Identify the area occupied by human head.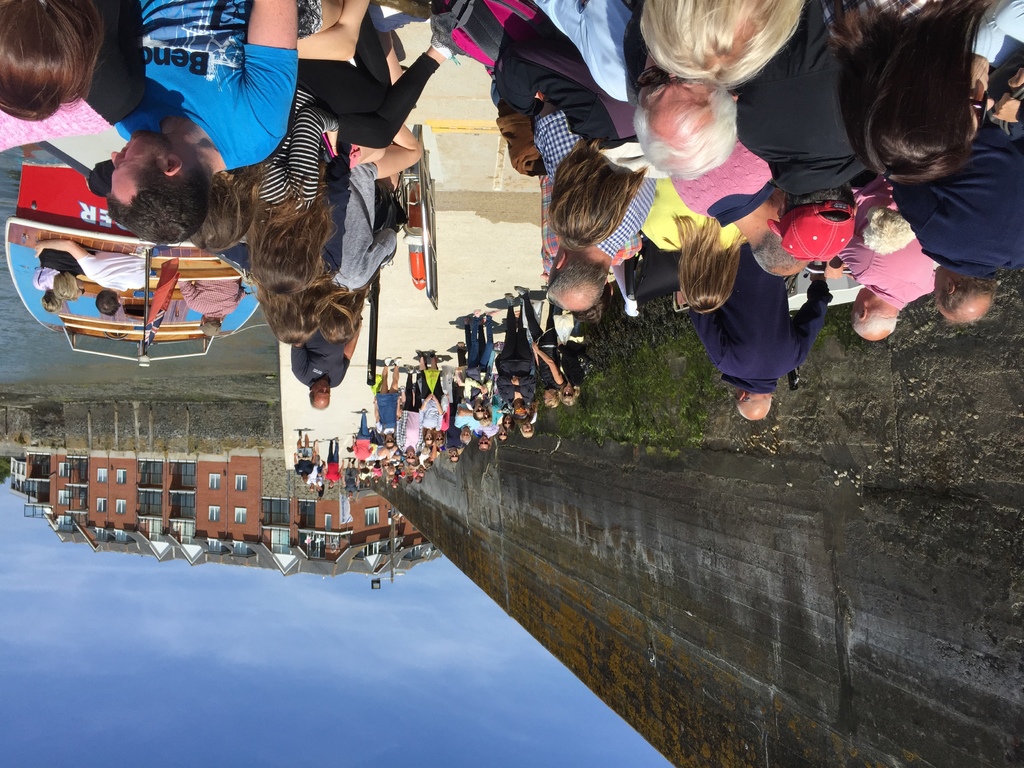
Area: 470 403 492 421.
